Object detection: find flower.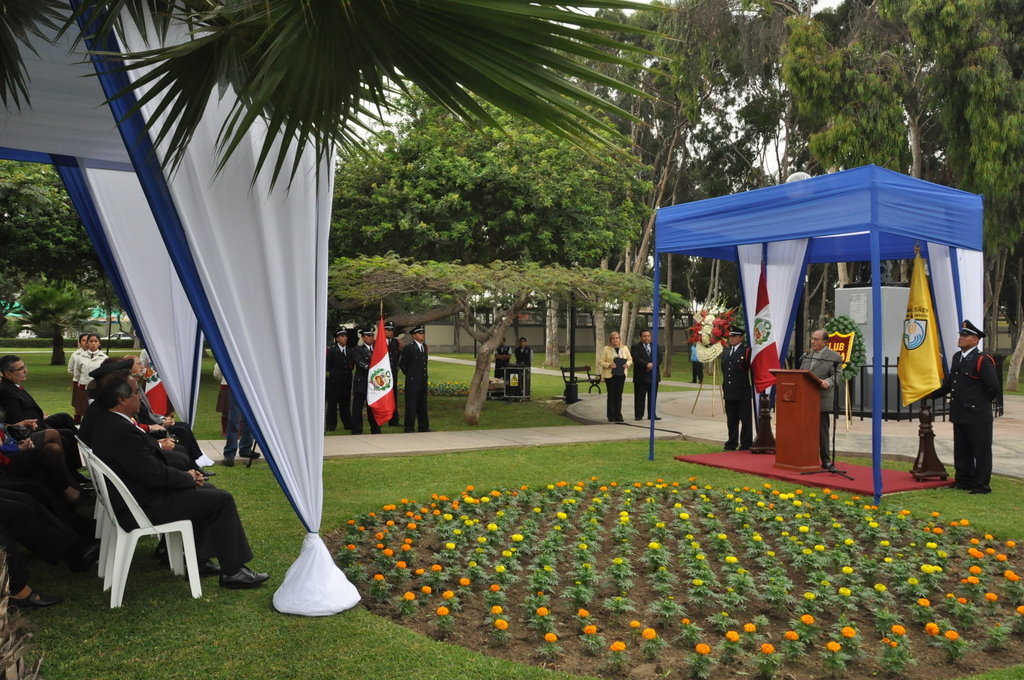
879, 537, 891, 547.
